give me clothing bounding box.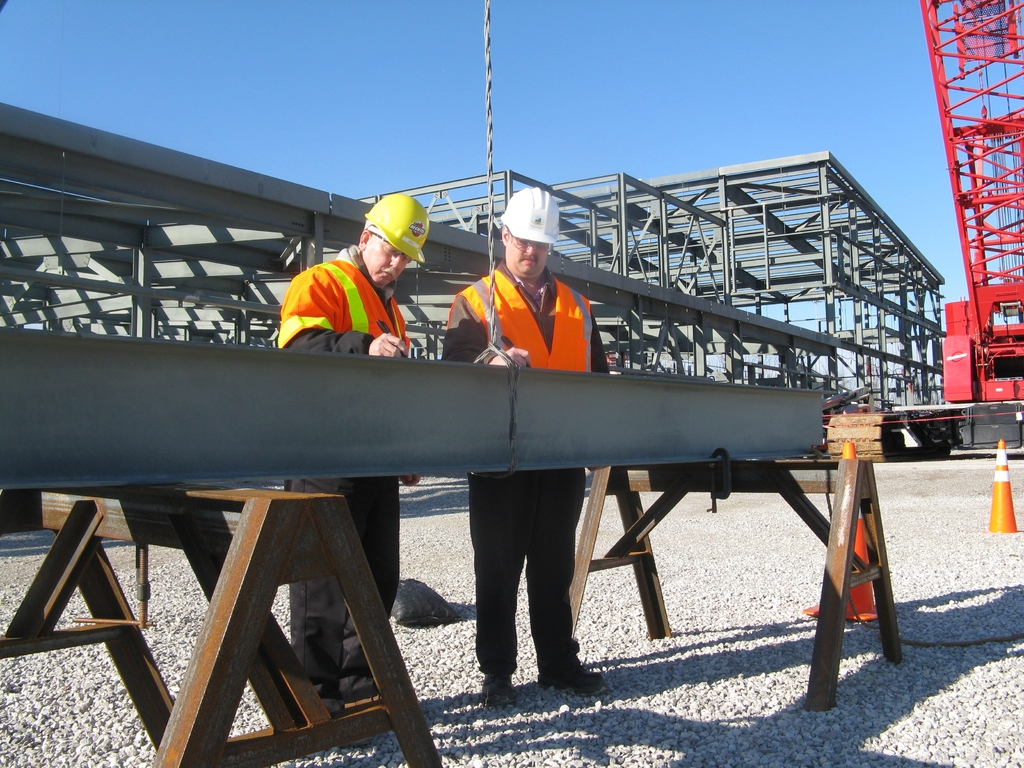
region(270, 255, 428, 659).
